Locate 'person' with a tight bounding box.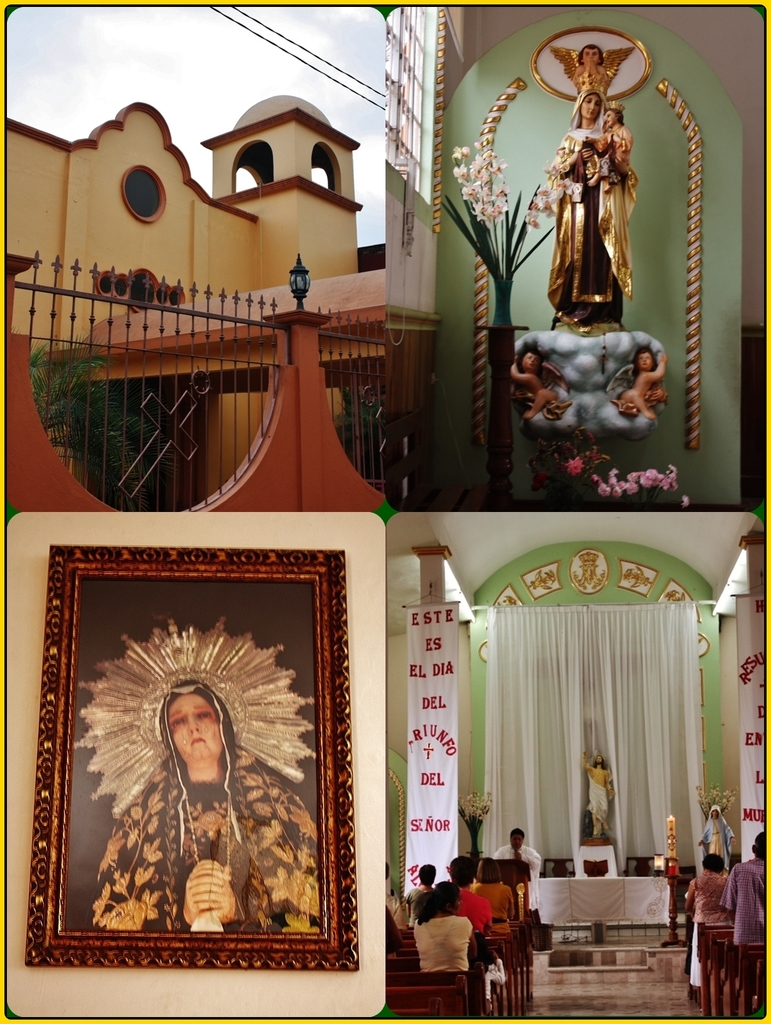
rect(717, 828, 770, 1015).
